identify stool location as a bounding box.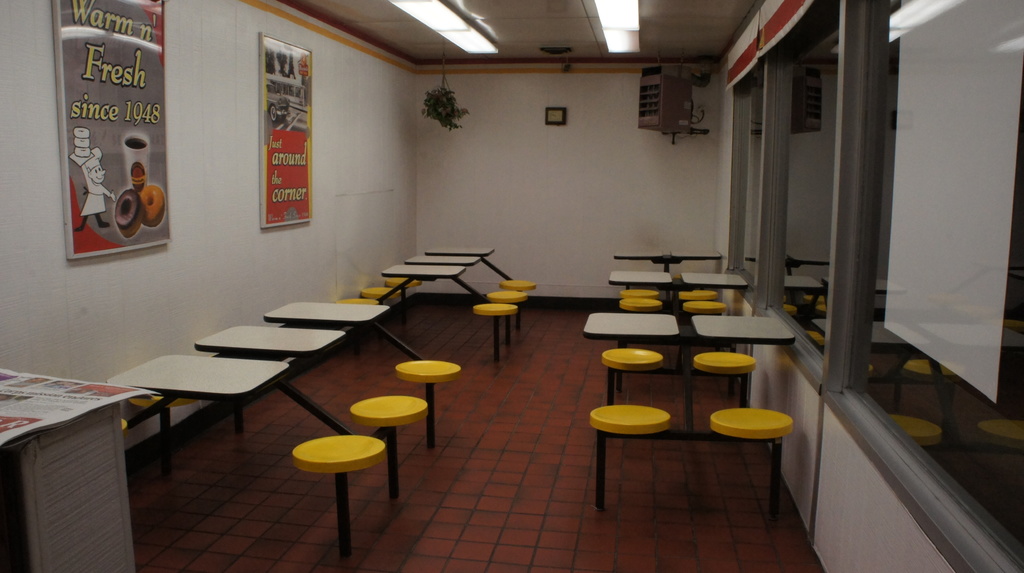
crop(618, 289, 656, 296).
